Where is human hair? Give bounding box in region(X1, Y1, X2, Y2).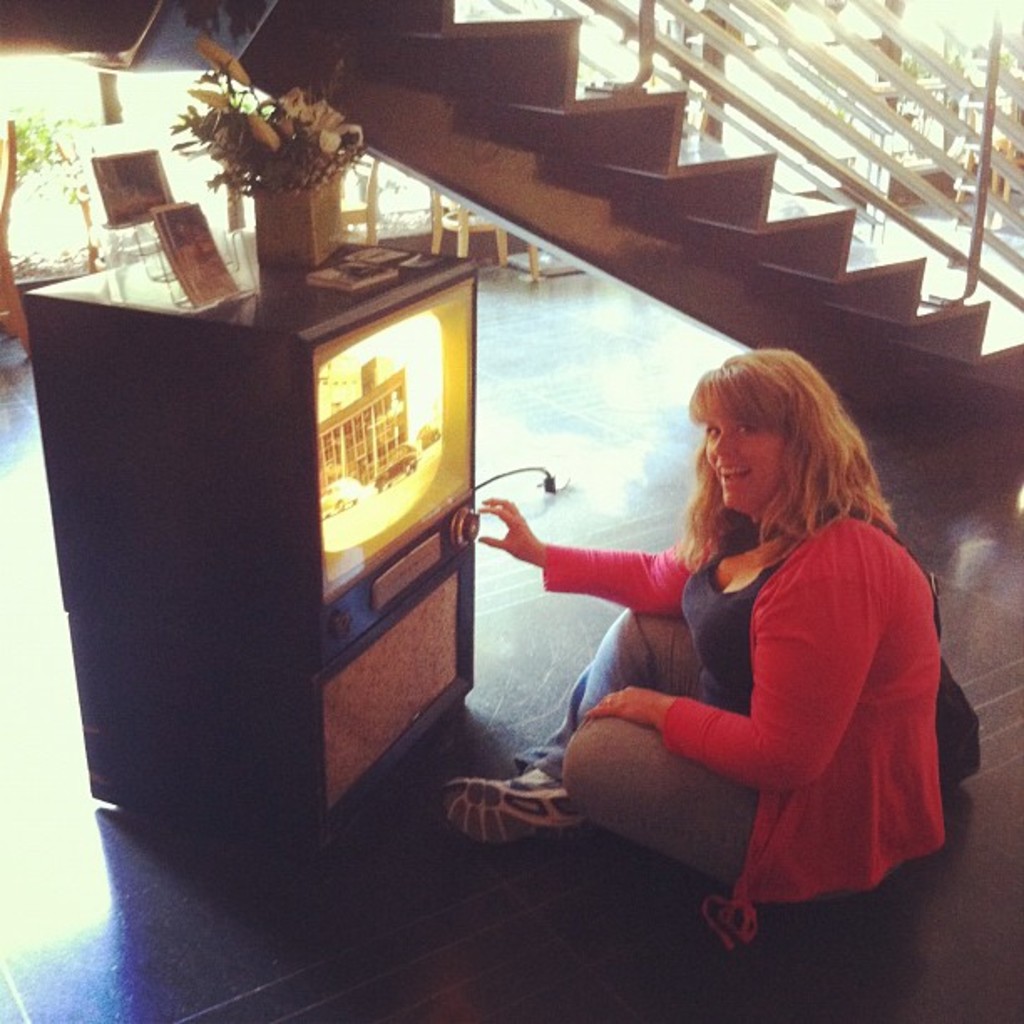
region(669, 356, 882, 594).
